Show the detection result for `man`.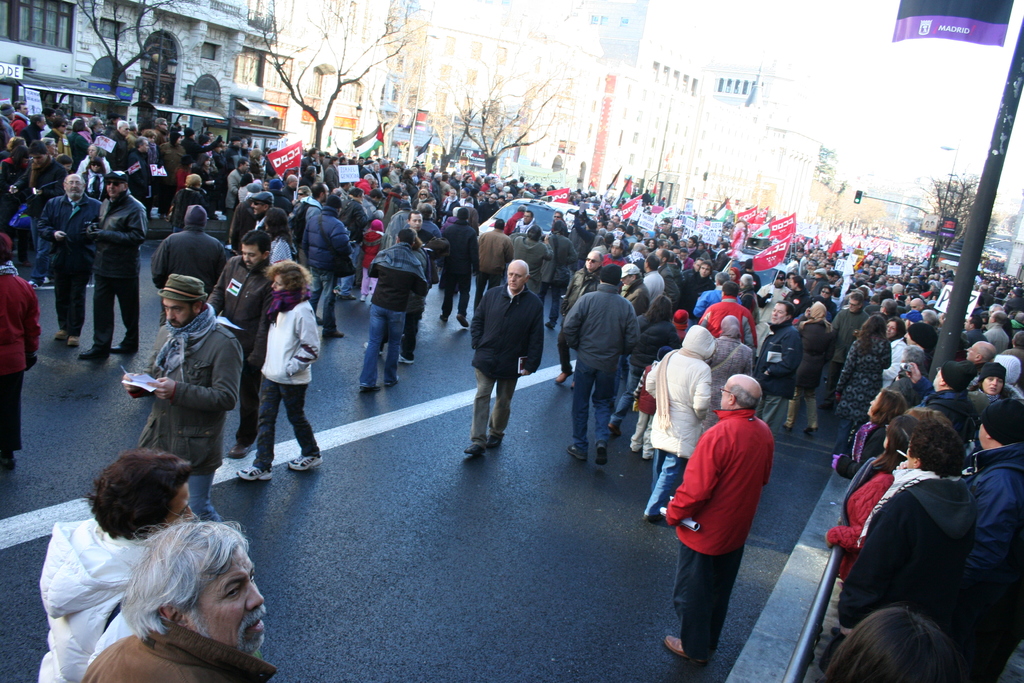
bbox=[120, 274, 243, 528].
